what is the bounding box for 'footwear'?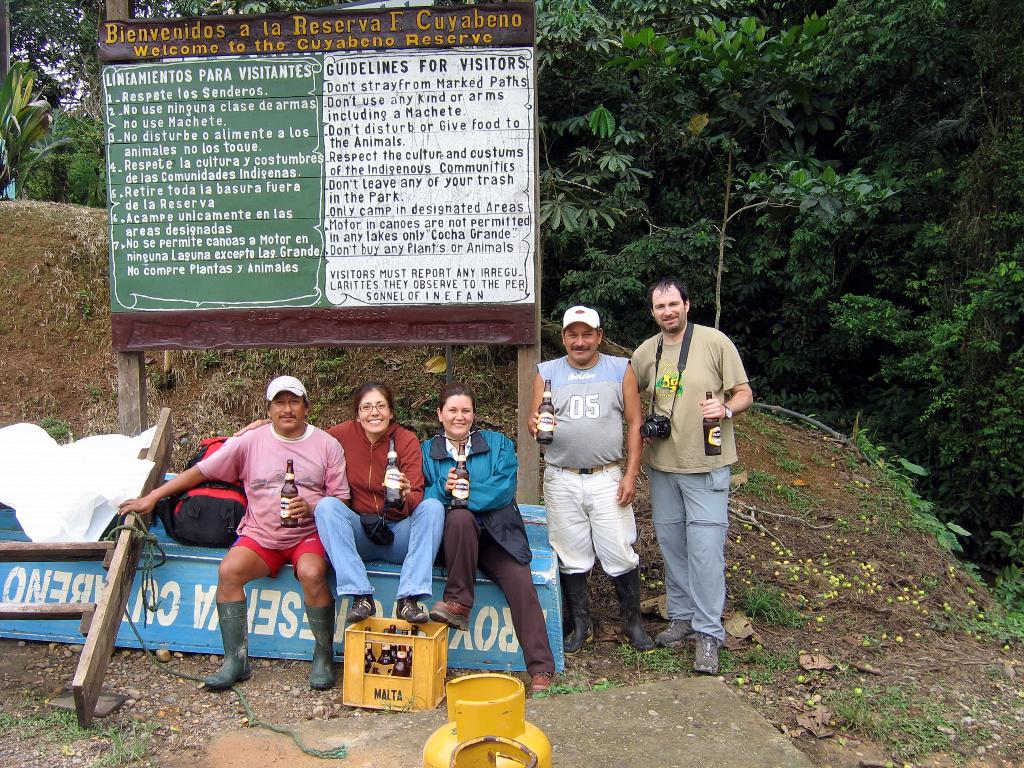
(left=204, top=602, right=252, bottom=688).
